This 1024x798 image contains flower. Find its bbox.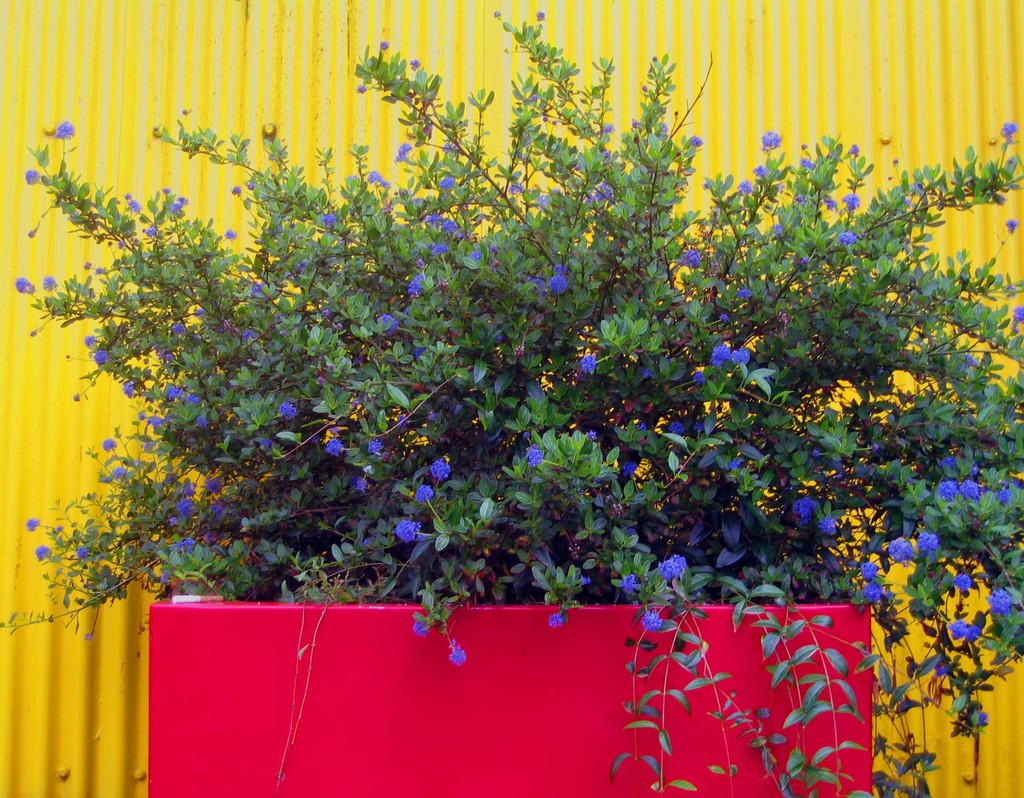
(left=643, top=614, right=662, bottom=634).
